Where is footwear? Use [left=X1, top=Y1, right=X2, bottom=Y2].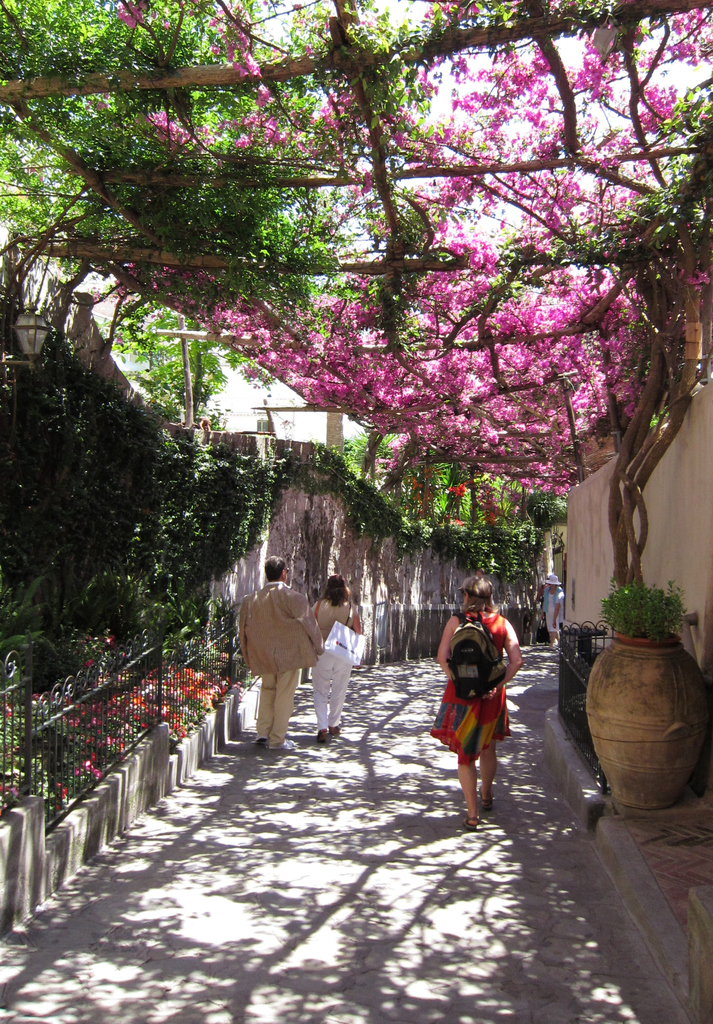
[left=329, top=725, right=341, bottom=743].
